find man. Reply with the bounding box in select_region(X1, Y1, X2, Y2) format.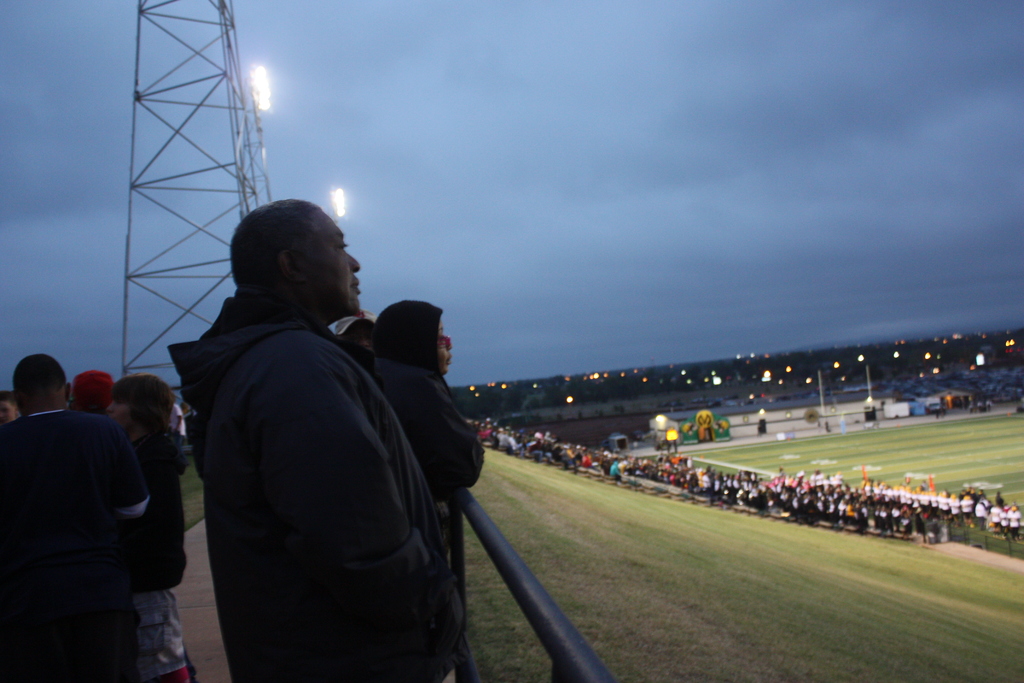
select_region(0, 353, 147, 682).
